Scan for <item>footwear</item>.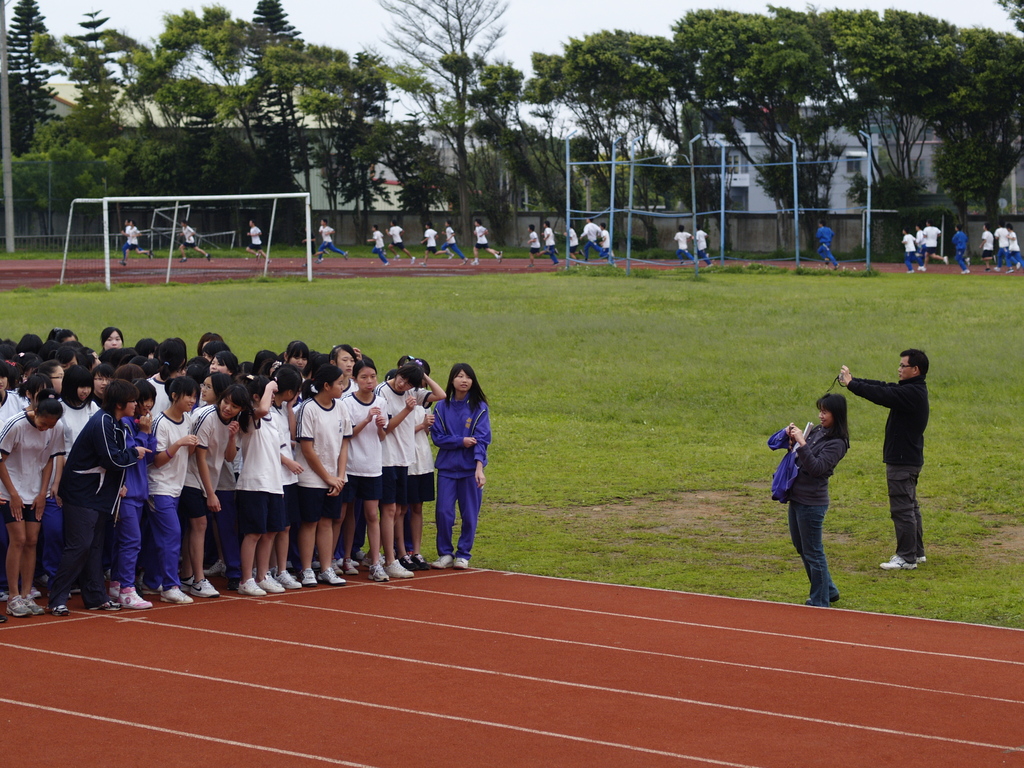
Scan result: (90, 598, 120, 611).
